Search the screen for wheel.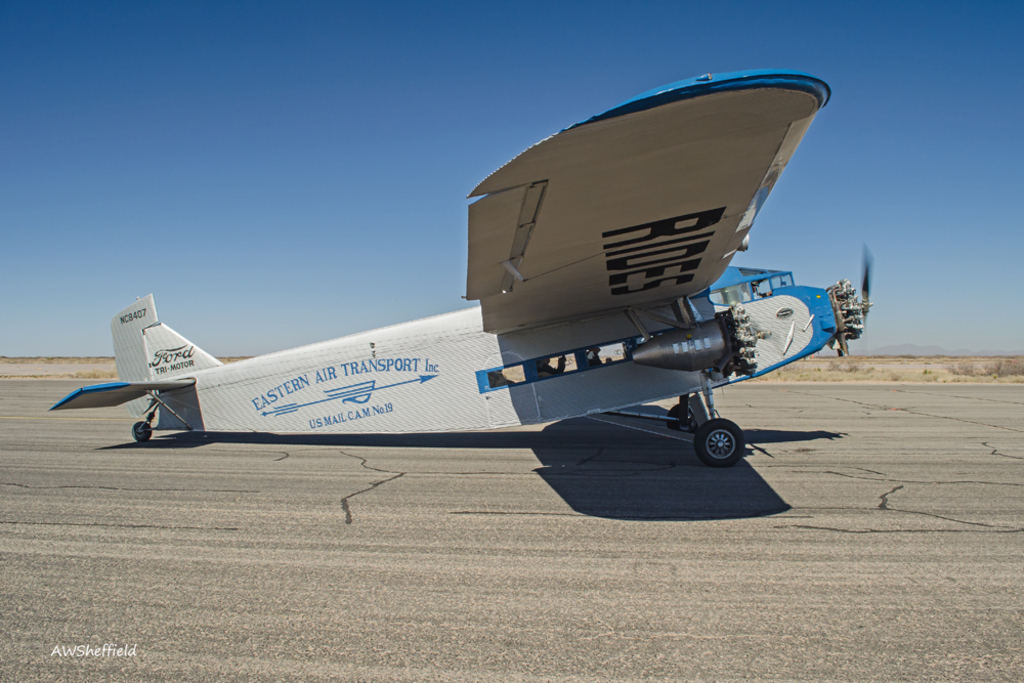
Found at <bbox>667, 403, 699, 433</bbox>.
